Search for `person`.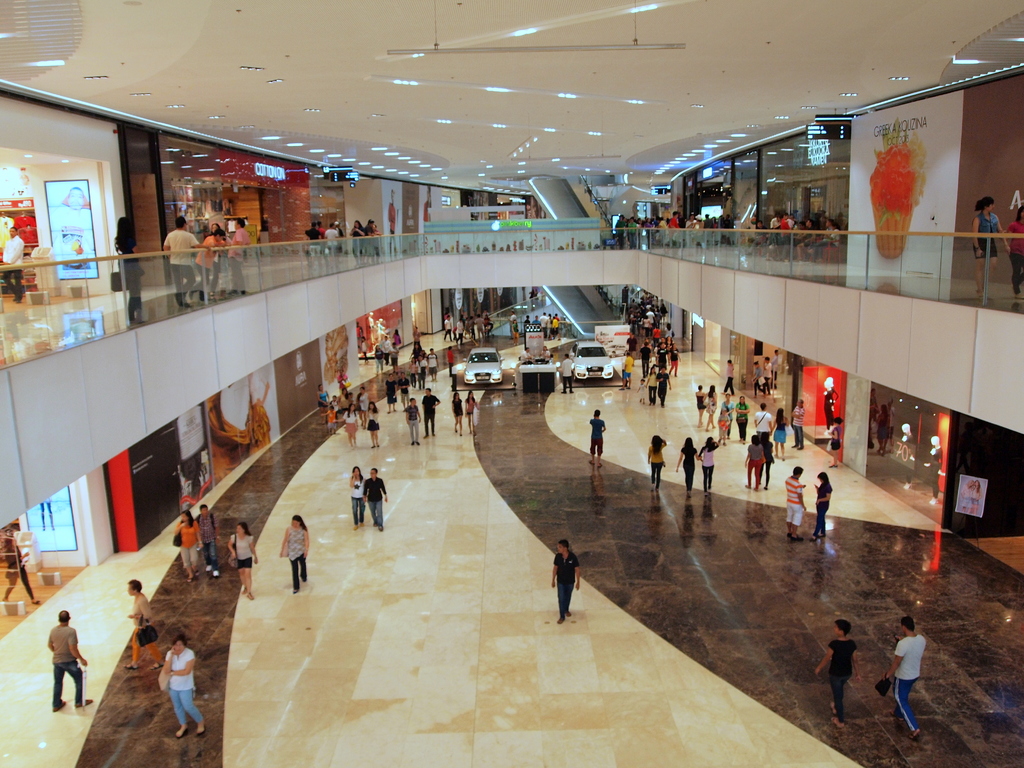
Found at (x1=405, y1=399, x2=421, y2=444).
